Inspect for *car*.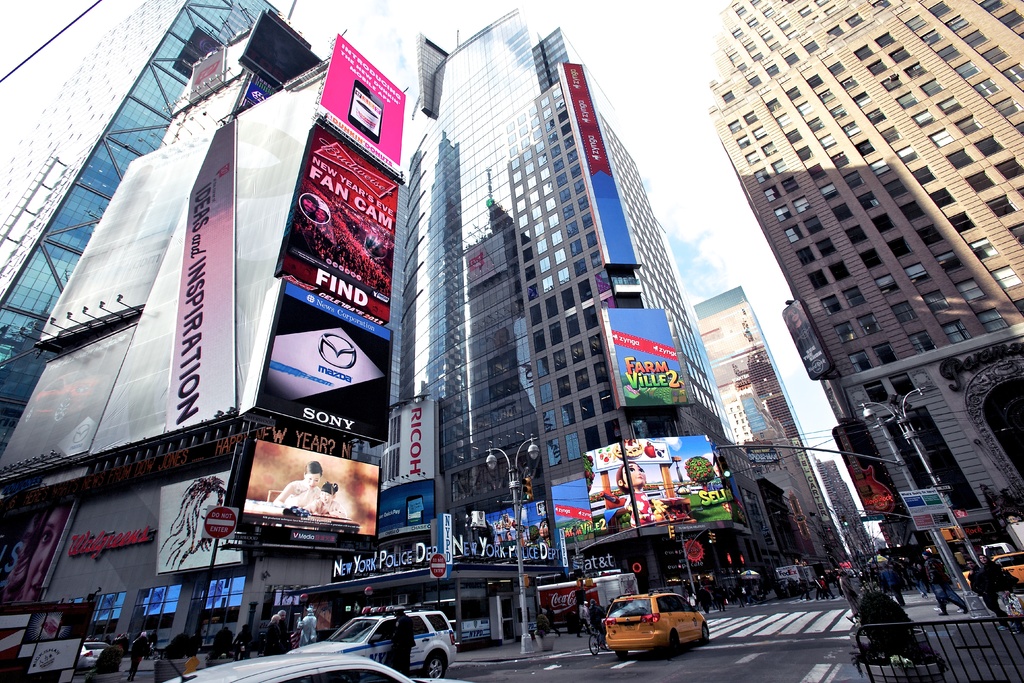
Inspection: 602, 593, 712, 660.
